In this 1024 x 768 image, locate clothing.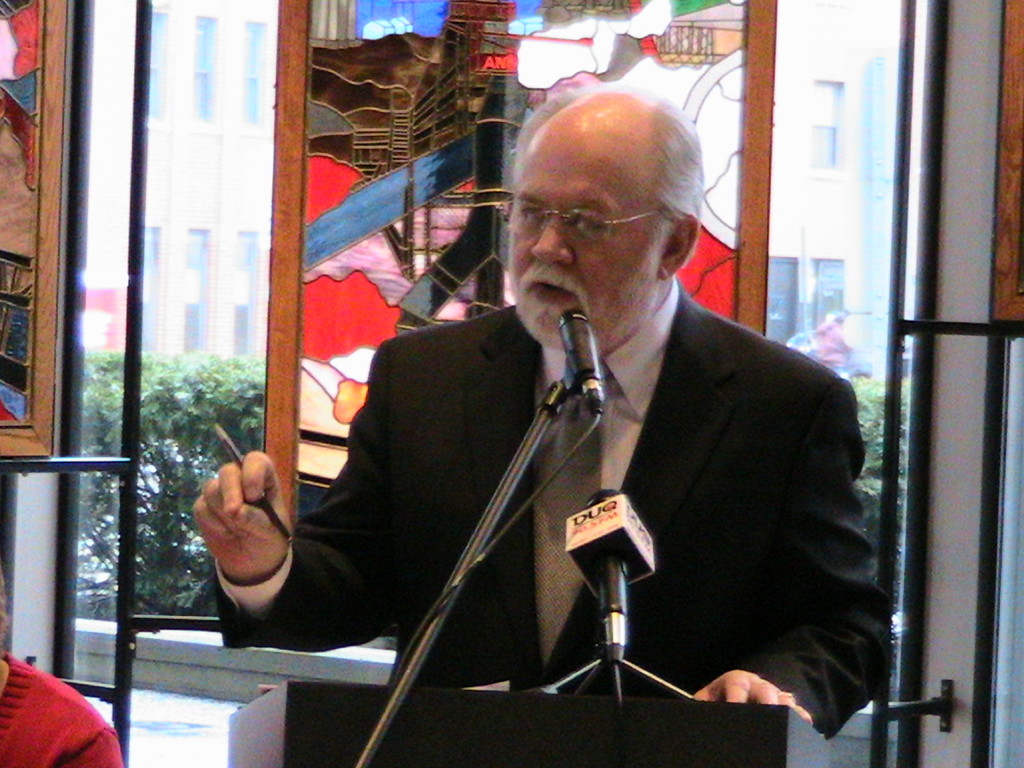
Bounding box: 319/228/875/741.
